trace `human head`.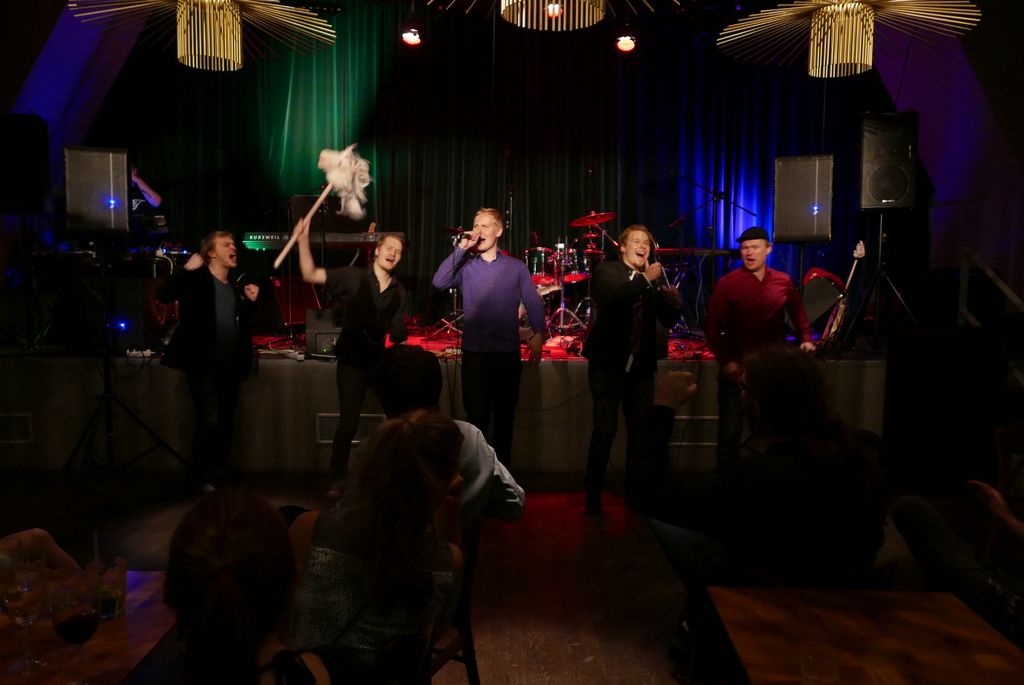
Traced to locate(738, 353, 840, 441).
